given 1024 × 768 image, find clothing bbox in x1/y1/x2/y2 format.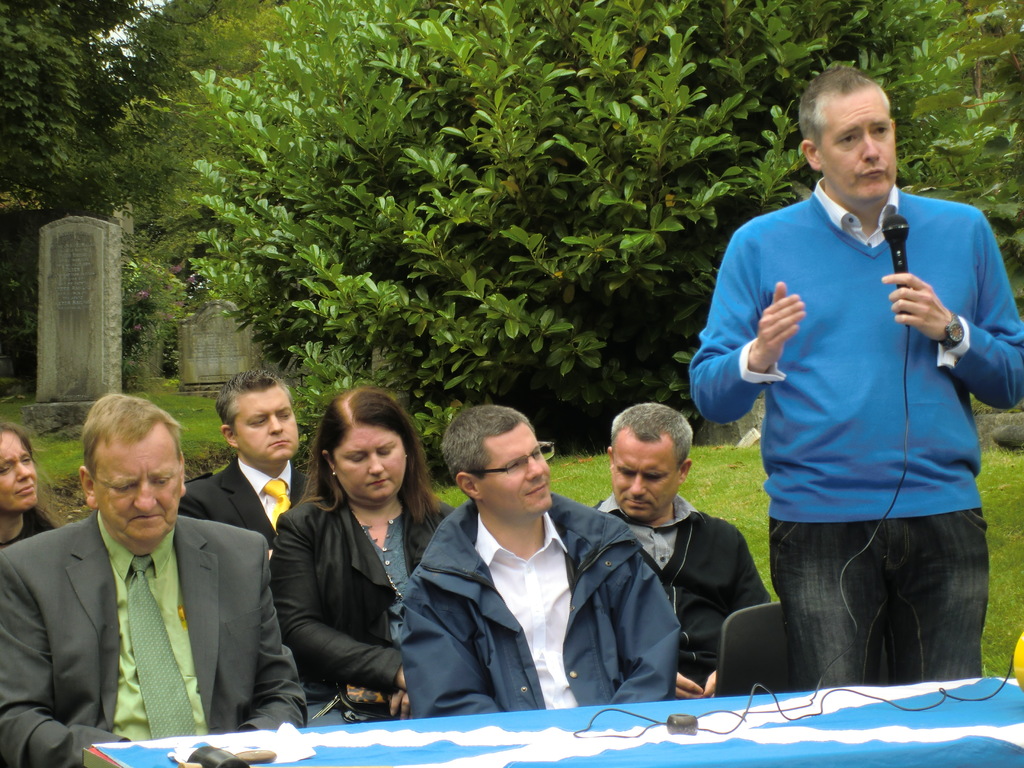
381/490/684/721.
